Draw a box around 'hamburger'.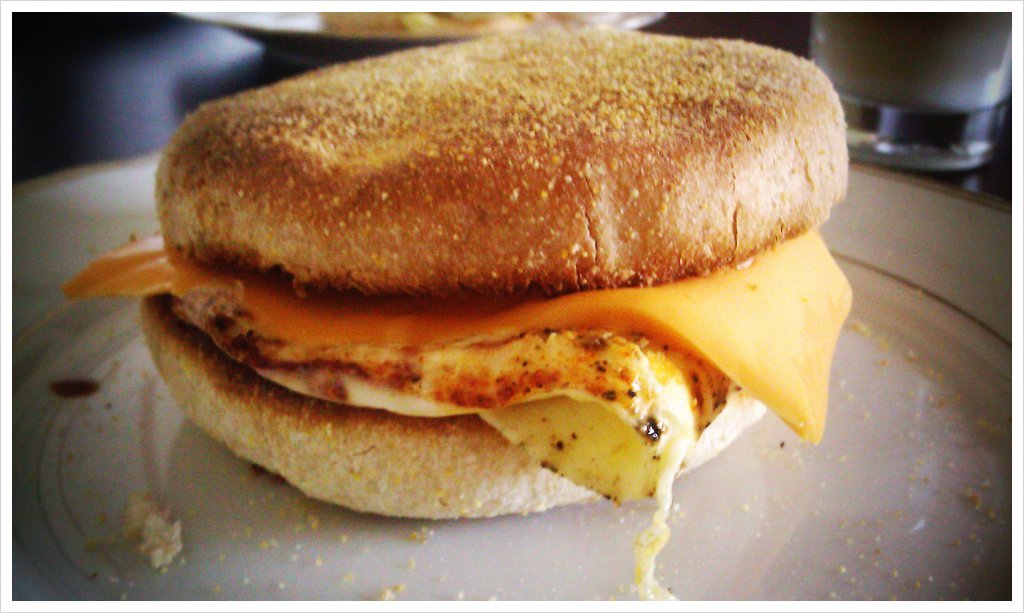
62 25 855 603.
